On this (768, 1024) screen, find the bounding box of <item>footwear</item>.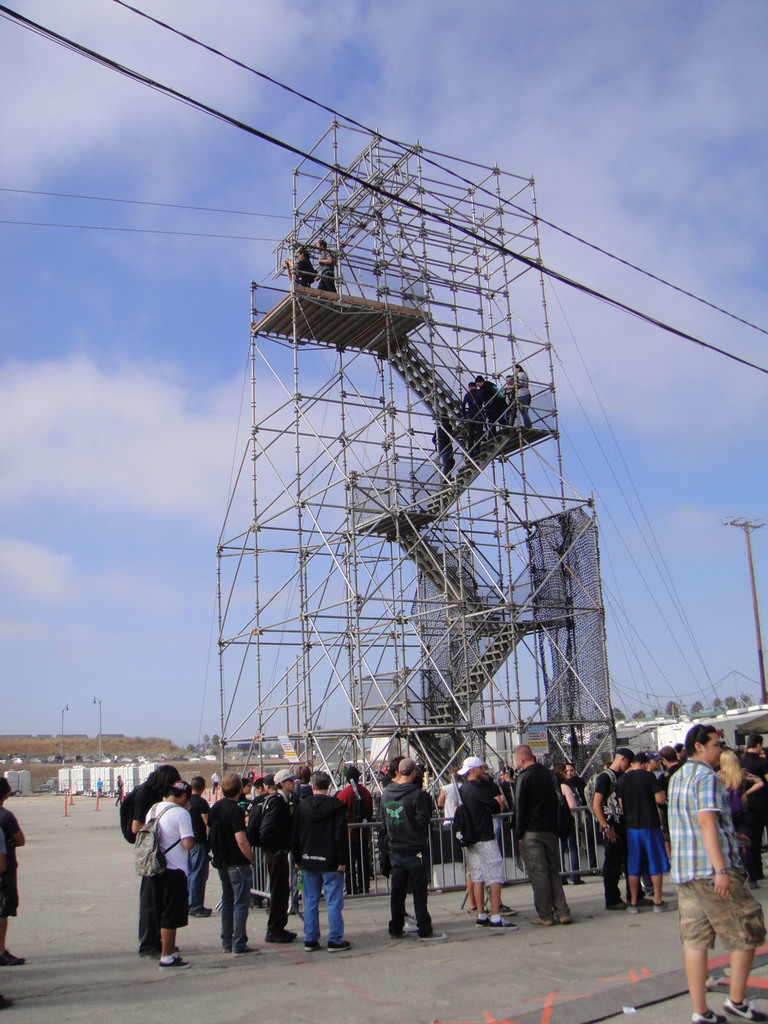
Bounding box: (x1=392, y1=930, x2=408, y2=939).
